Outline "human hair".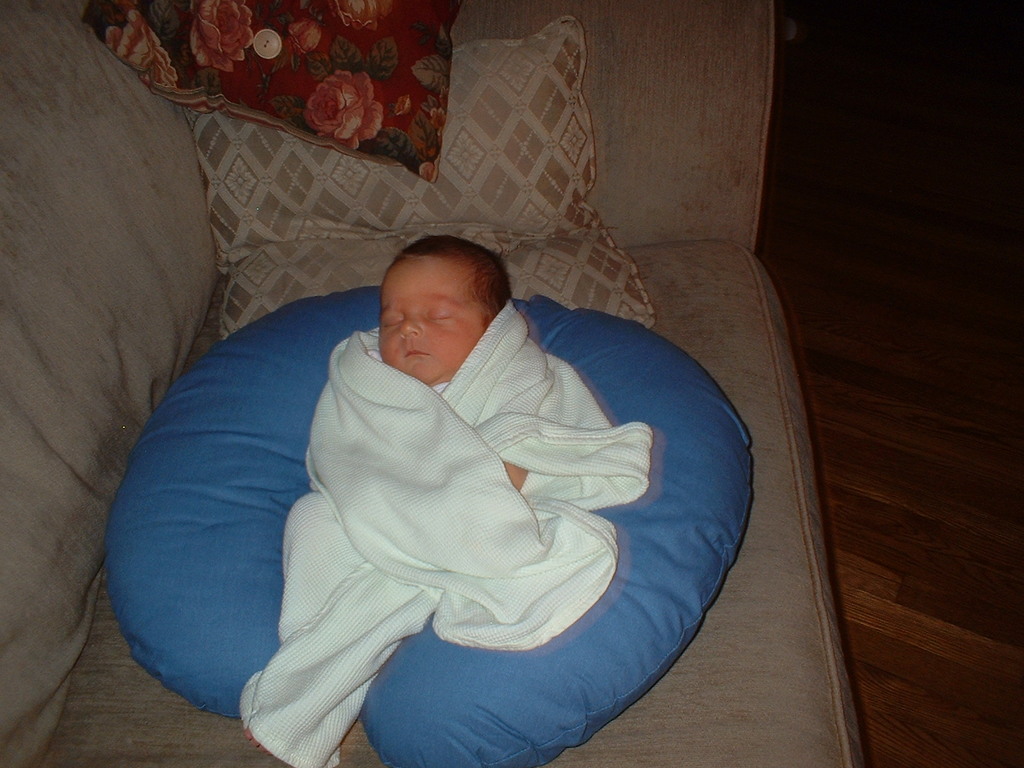
Outline: (left=378, top=232, right=509, bottom=324).
